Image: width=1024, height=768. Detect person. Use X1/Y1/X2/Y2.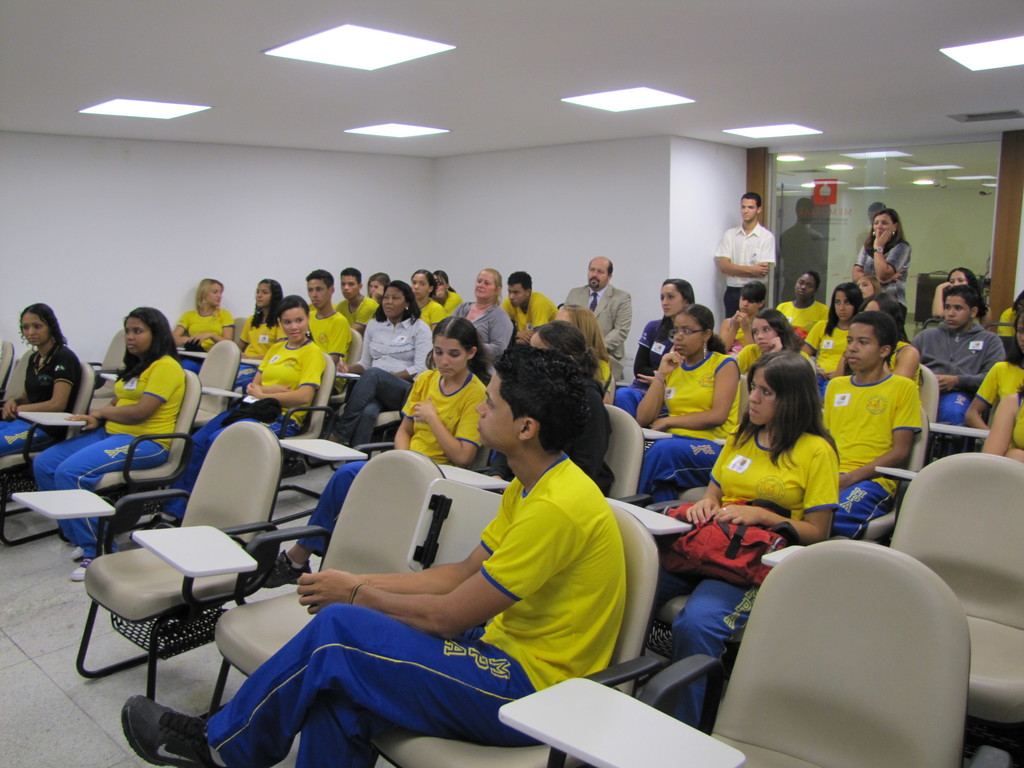
170/277/235/374.
